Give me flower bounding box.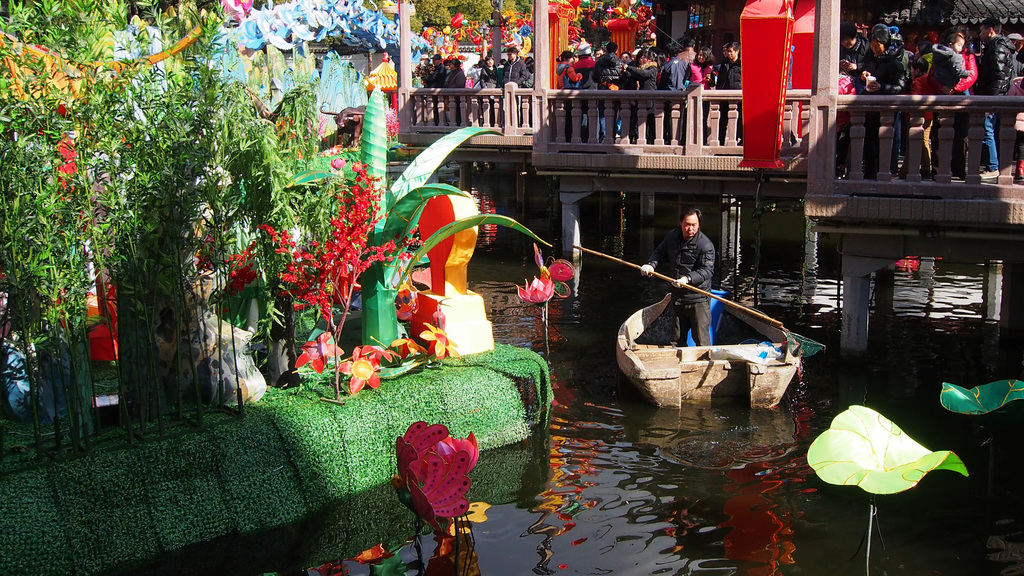
left=336, top=347, right=383, bottom=397.
